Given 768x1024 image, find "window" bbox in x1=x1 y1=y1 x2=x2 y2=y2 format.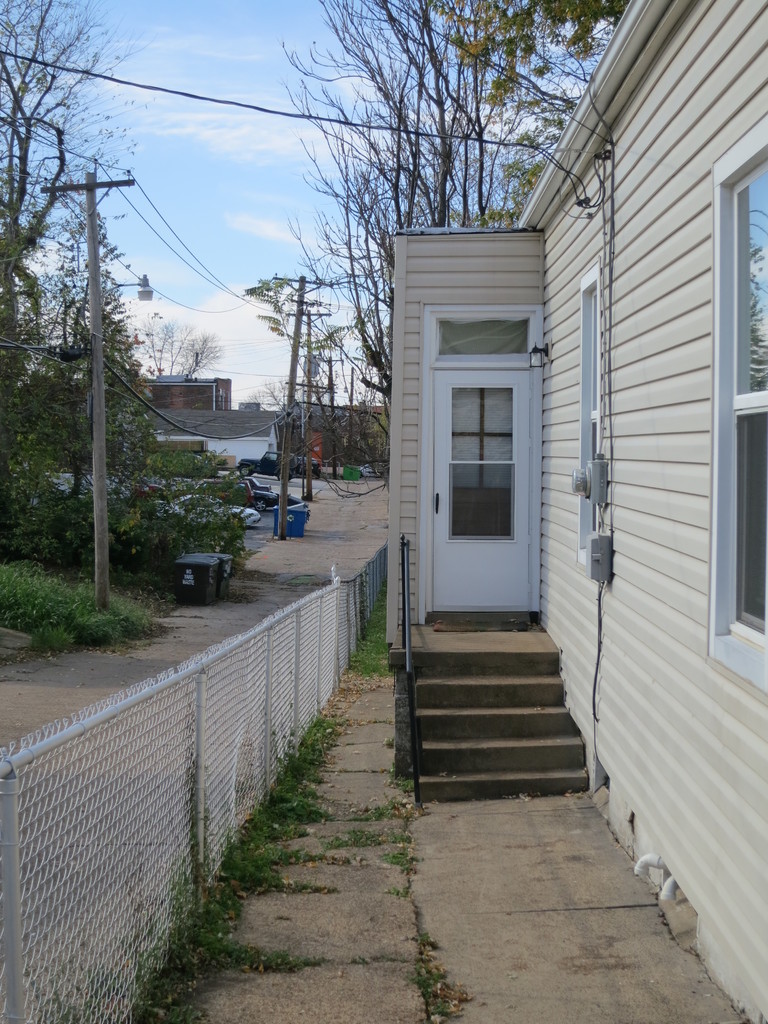
x1=417 y1=316 x2=527 y2=364.
